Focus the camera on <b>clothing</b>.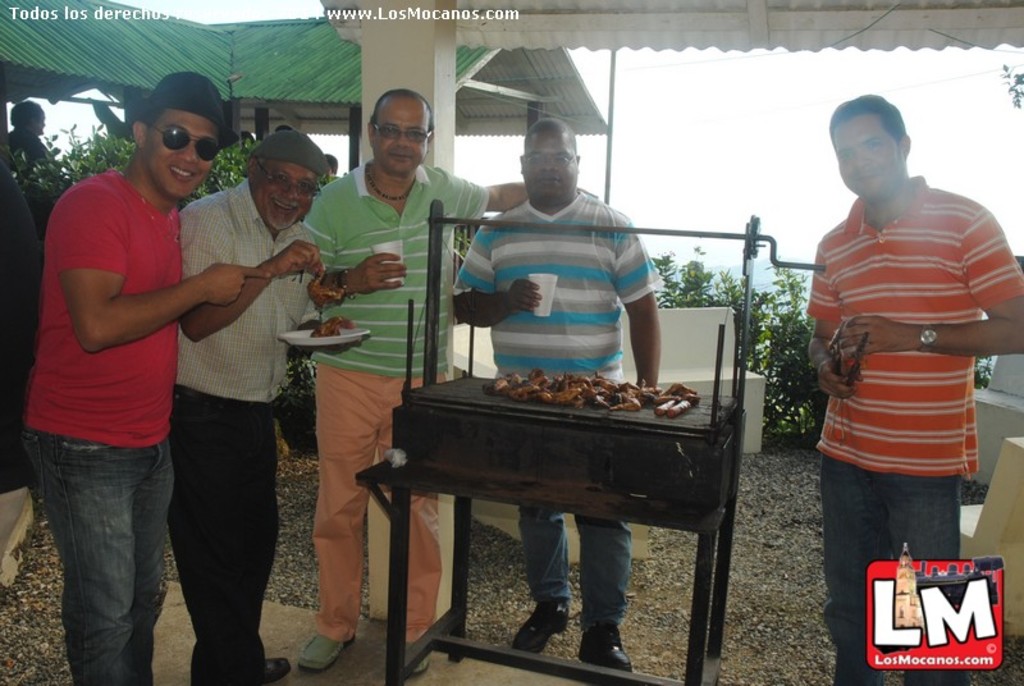
Focus region: bbox=[516, 504, 636, 632].
